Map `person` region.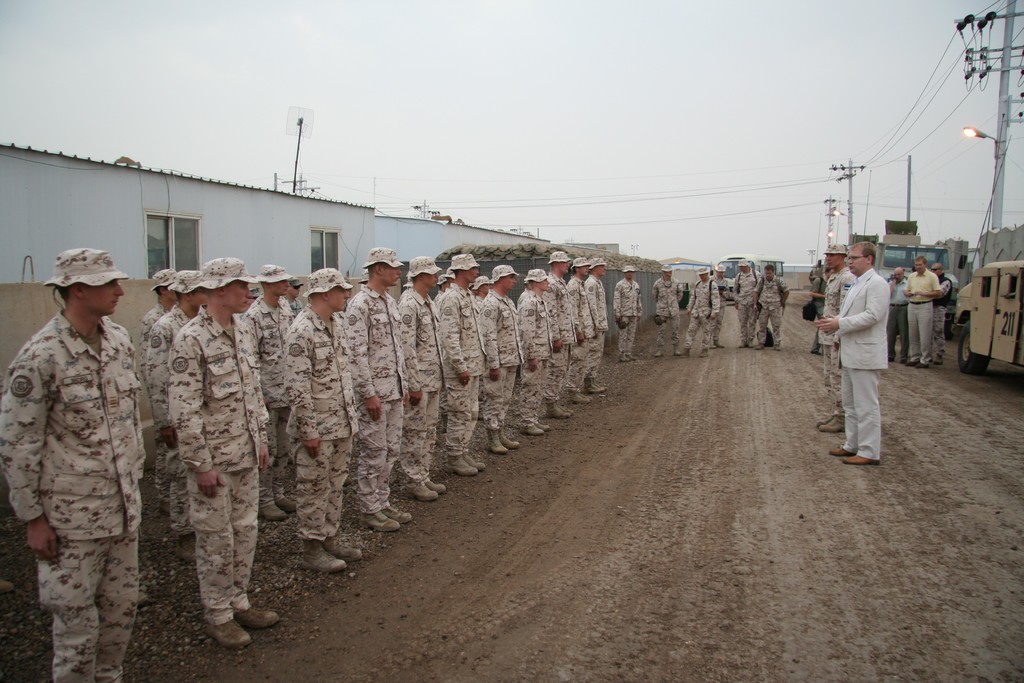
Mapped to [652,266,684,355].
